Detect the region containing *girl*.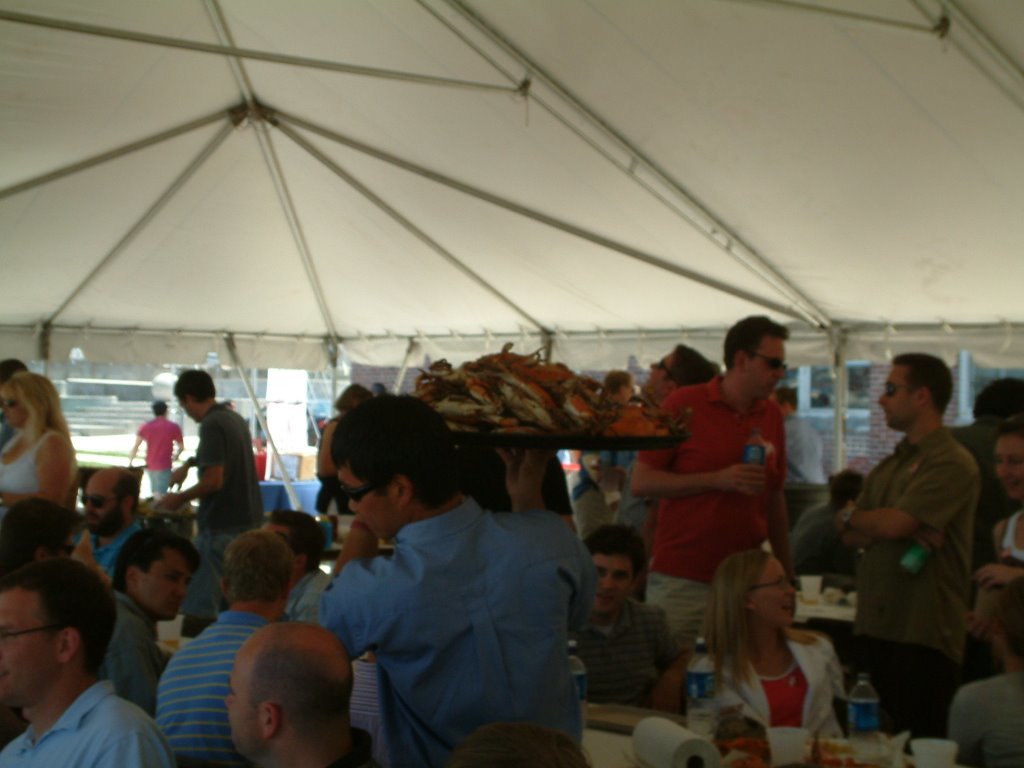
BBox(713, 550, 845, 725).
